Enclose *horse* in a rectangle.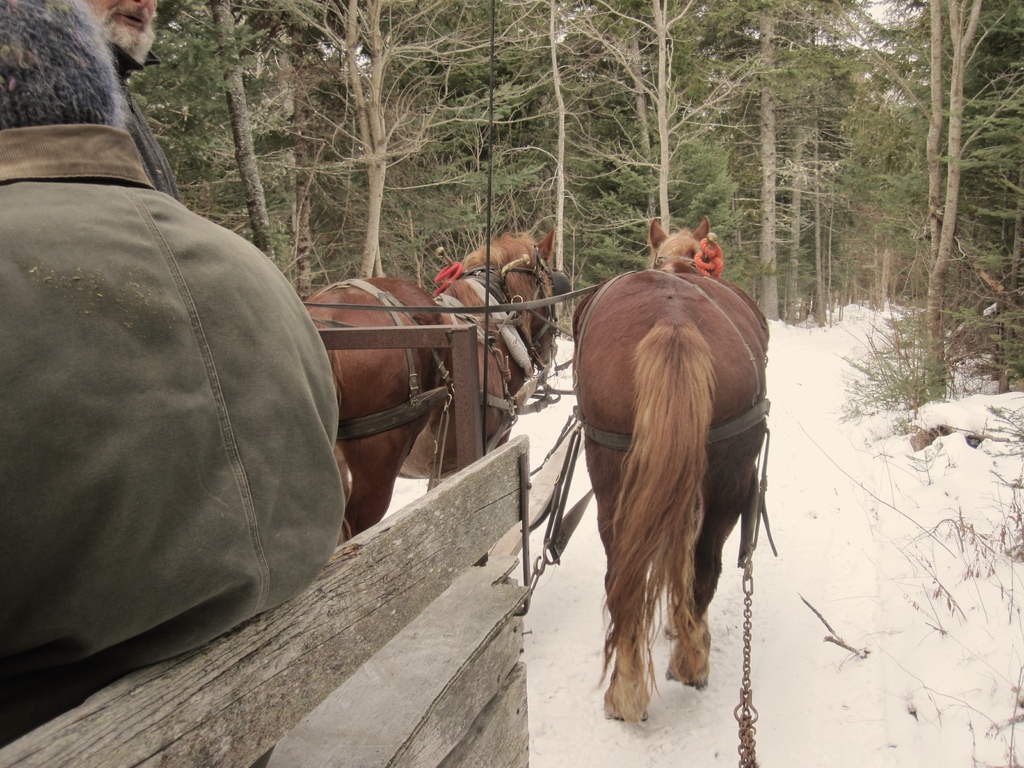
(305, 223, 564, 538).
